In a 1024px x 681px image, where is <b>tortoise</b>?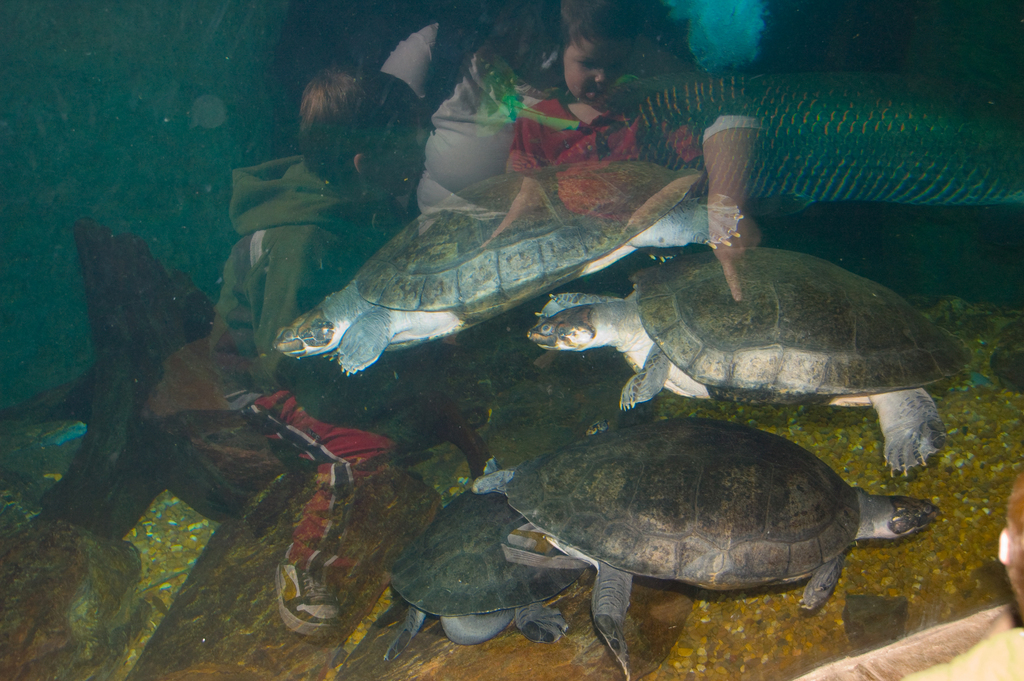
pyautogui.locateOnScreen(280, 163, 751, 384).
